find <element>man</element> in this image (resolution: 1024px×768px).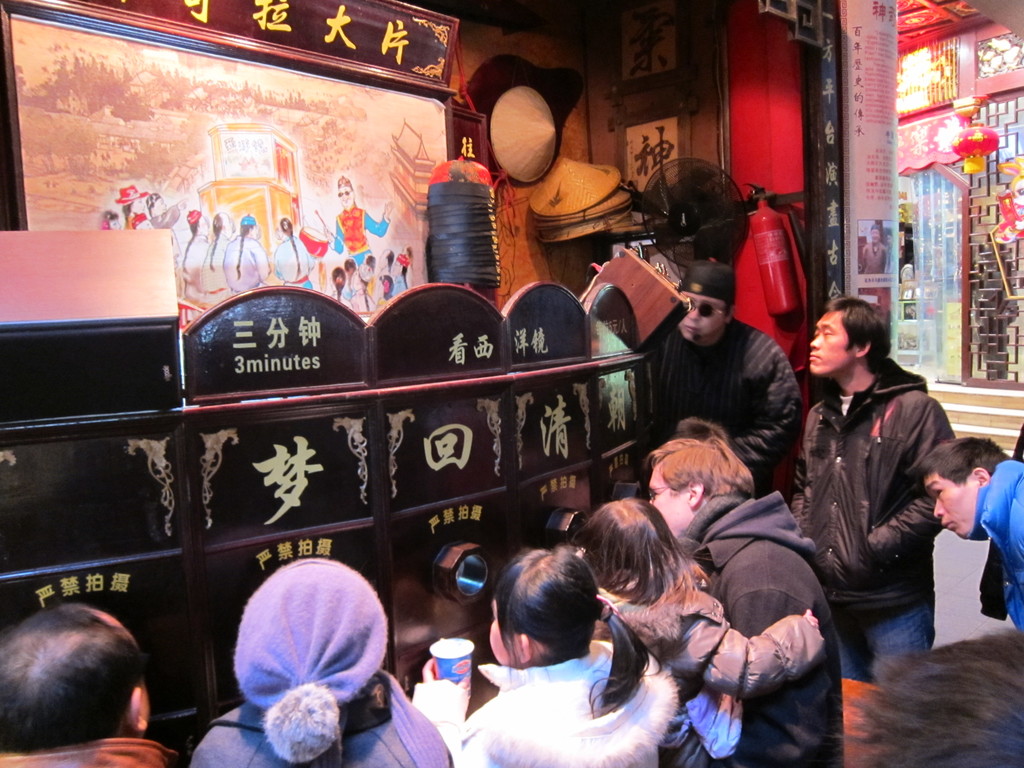
crop(925, 433, 1023, 651).
